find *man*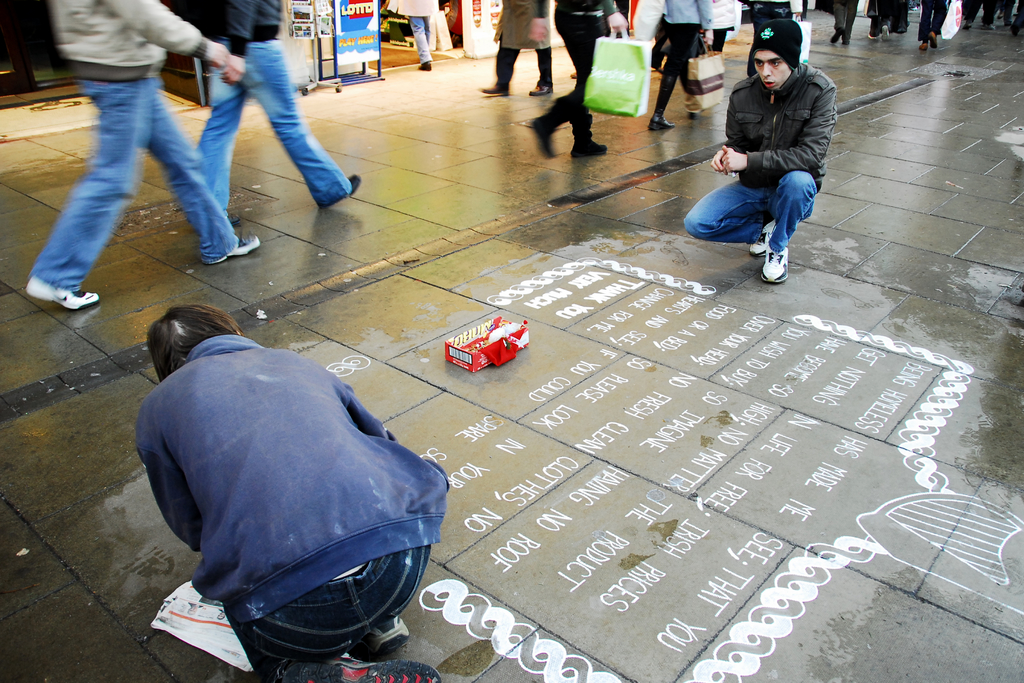
[688, 19, 850, 285]
